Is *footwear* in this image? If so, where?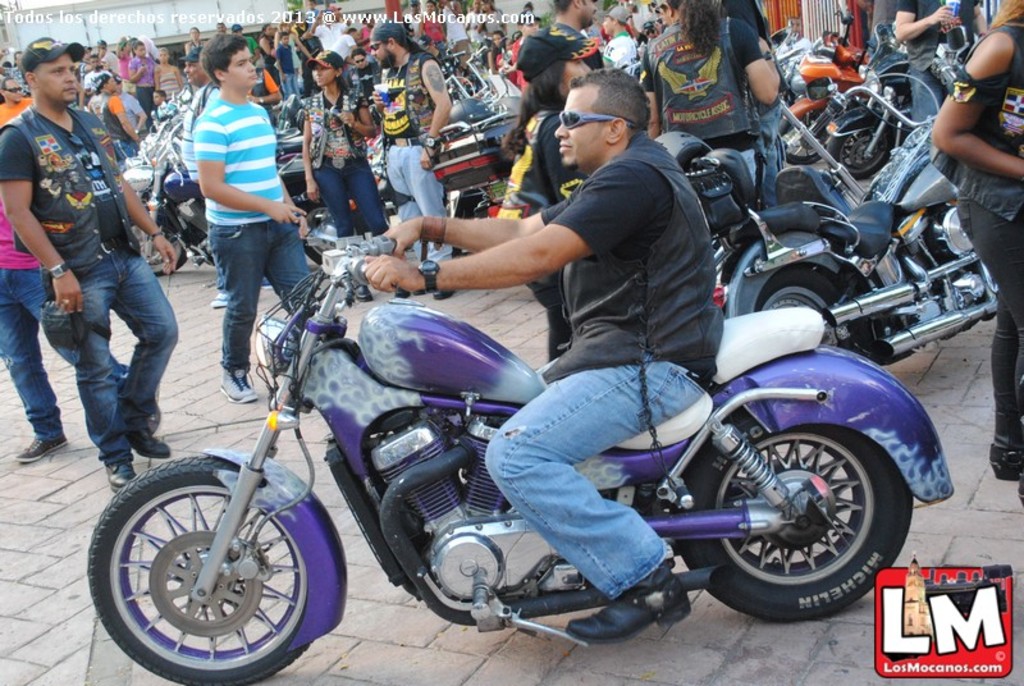
Yes, at l=412, t=288, r=424, b=298.
